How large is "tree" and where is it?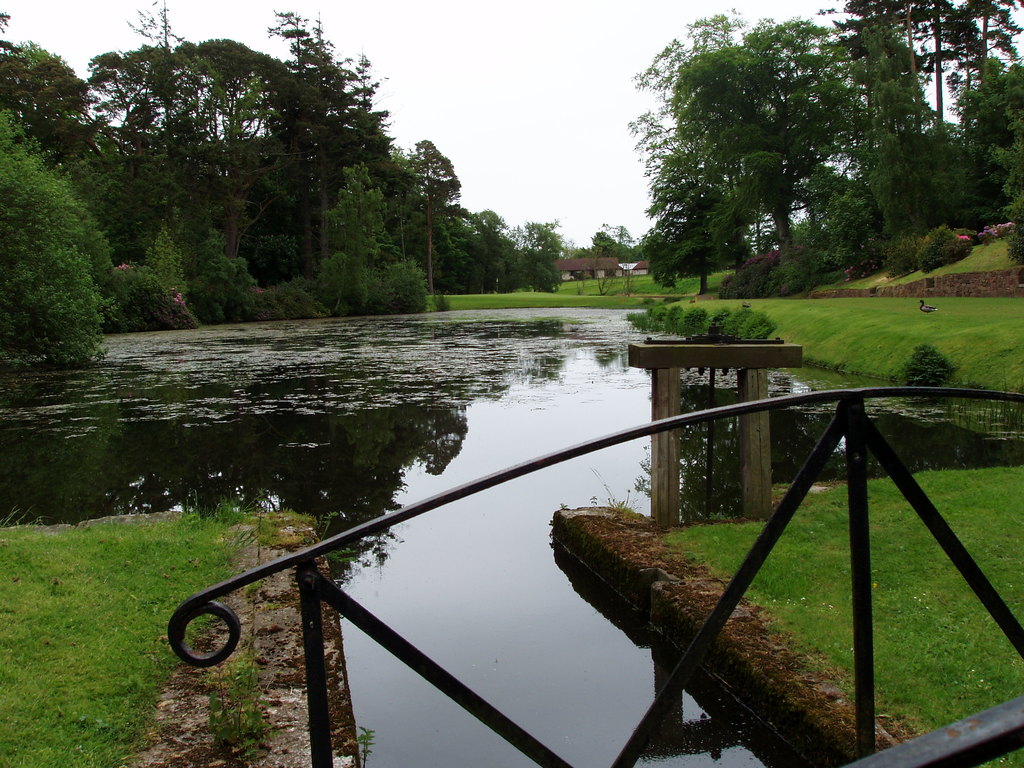
Bounding box: (83,39,234,168).
